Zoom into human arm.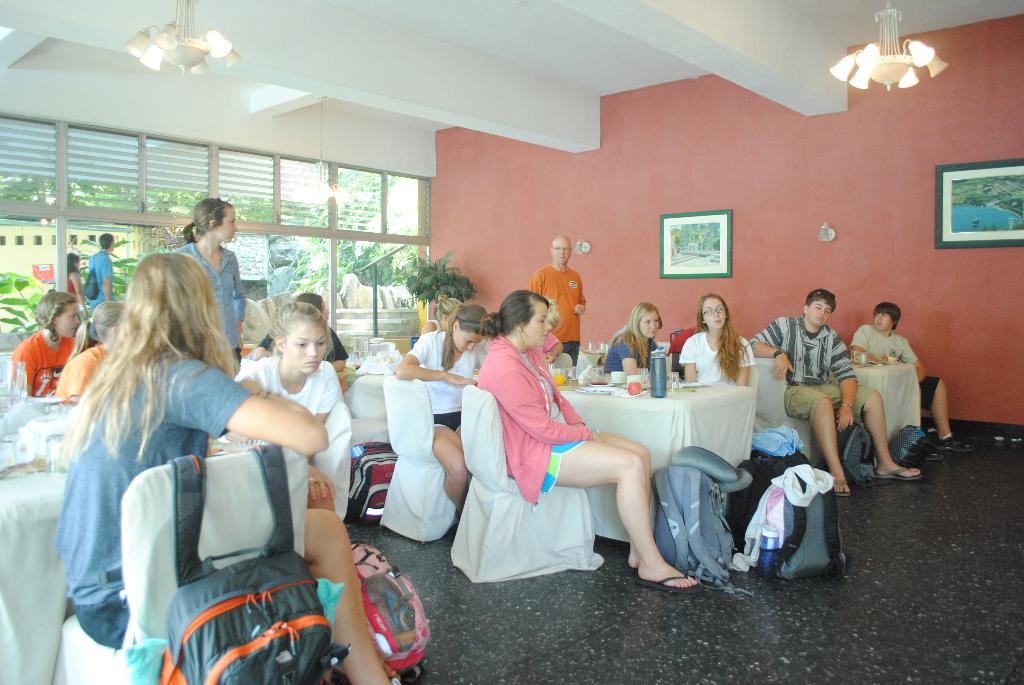
Zoom target: detection(621, 335, 640, 375).
